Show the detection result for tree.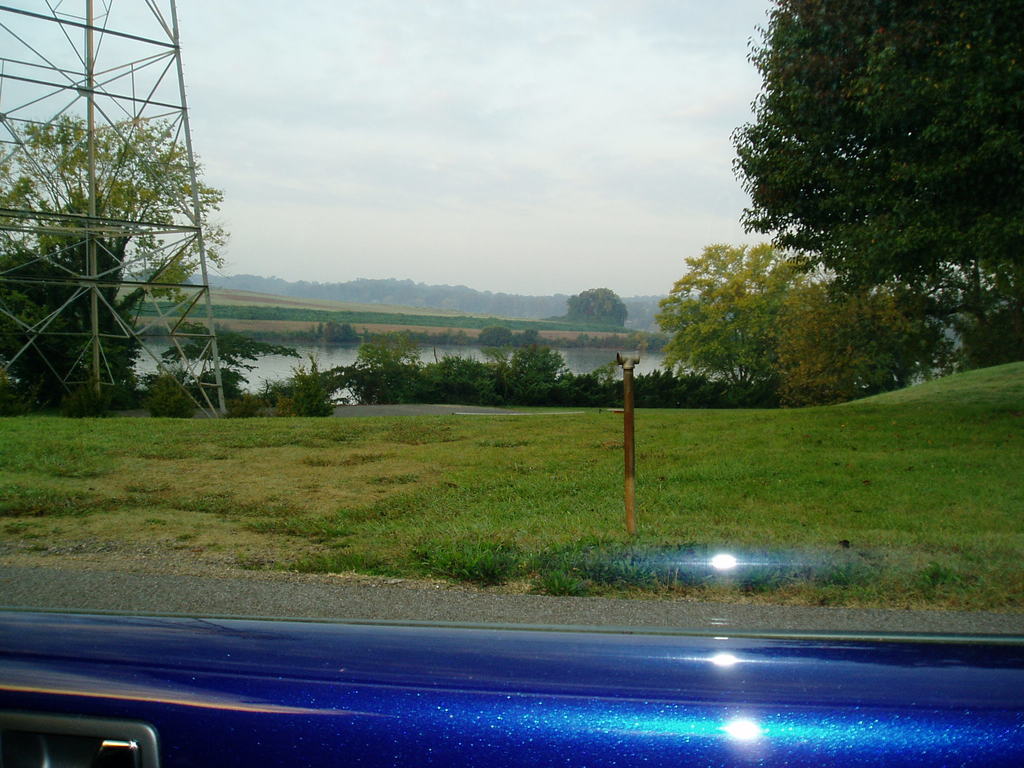
locate(768, 268, 928, 410).
